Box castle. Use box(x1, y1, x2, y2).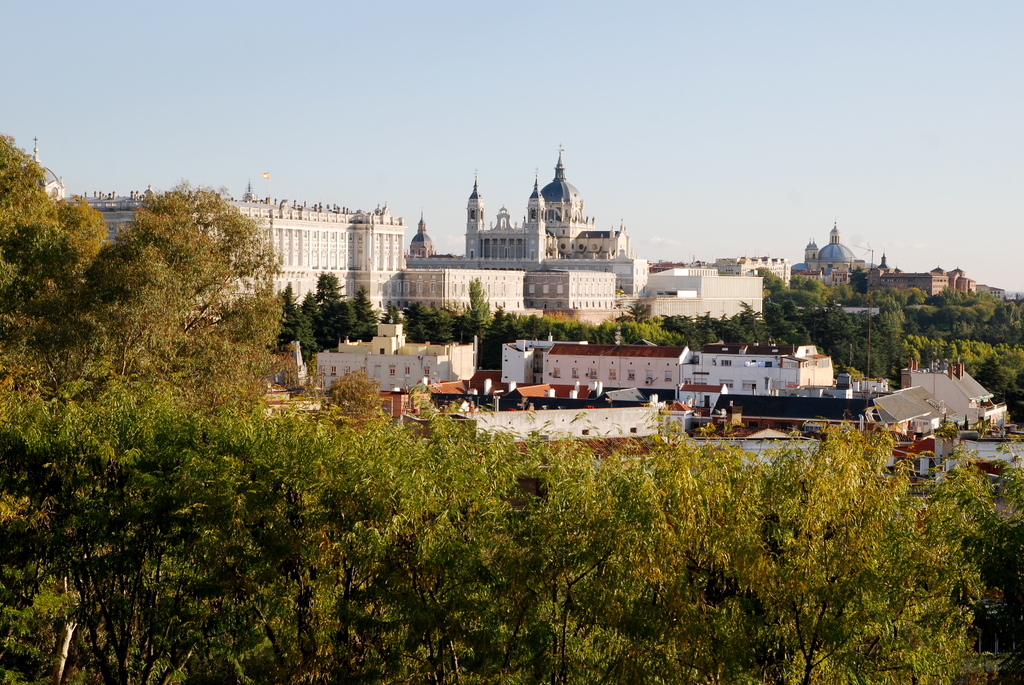
box(394, 141, 647, 327).
